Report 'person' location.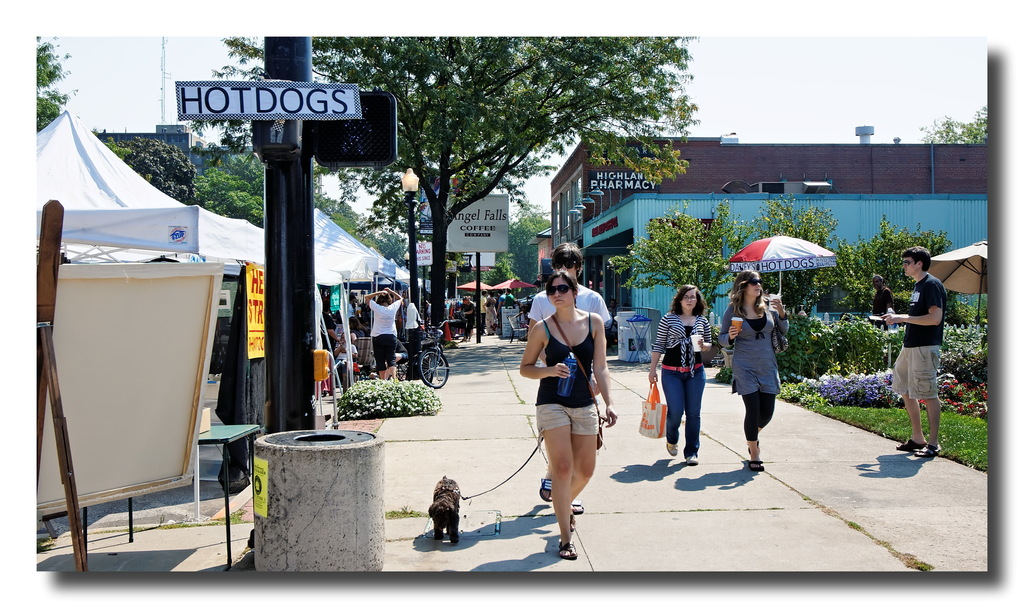
Report: x1=398, y1=300, x2=419, y2=378.
